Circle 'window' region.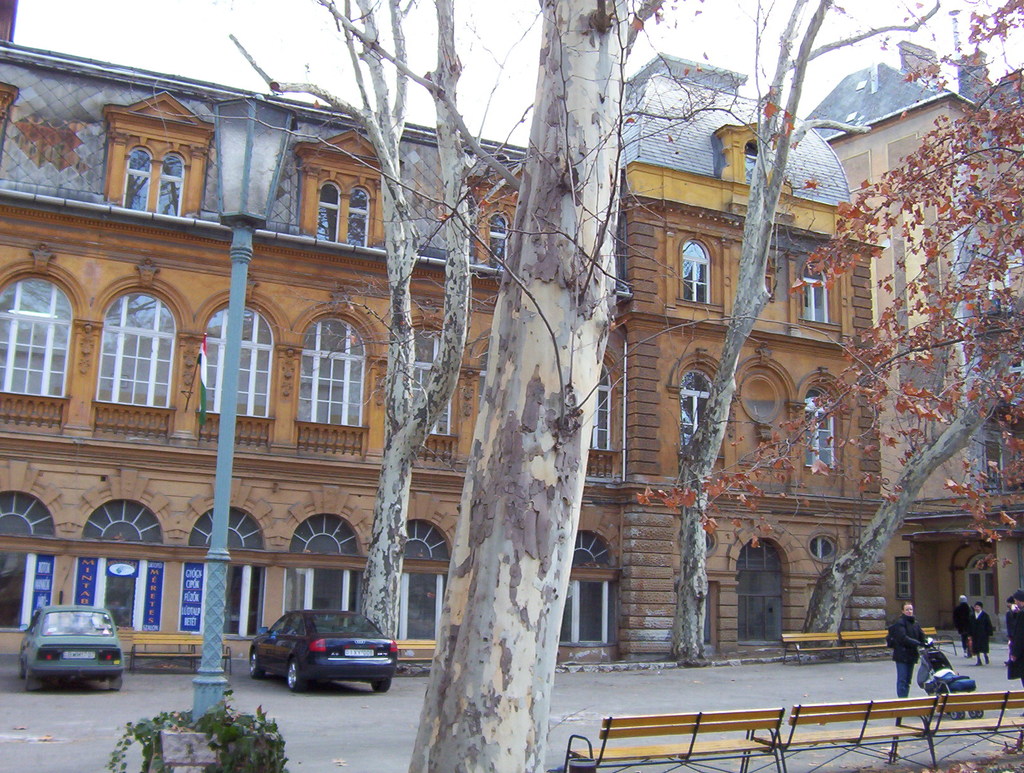
Region: region(806, 528, 842, 562).
